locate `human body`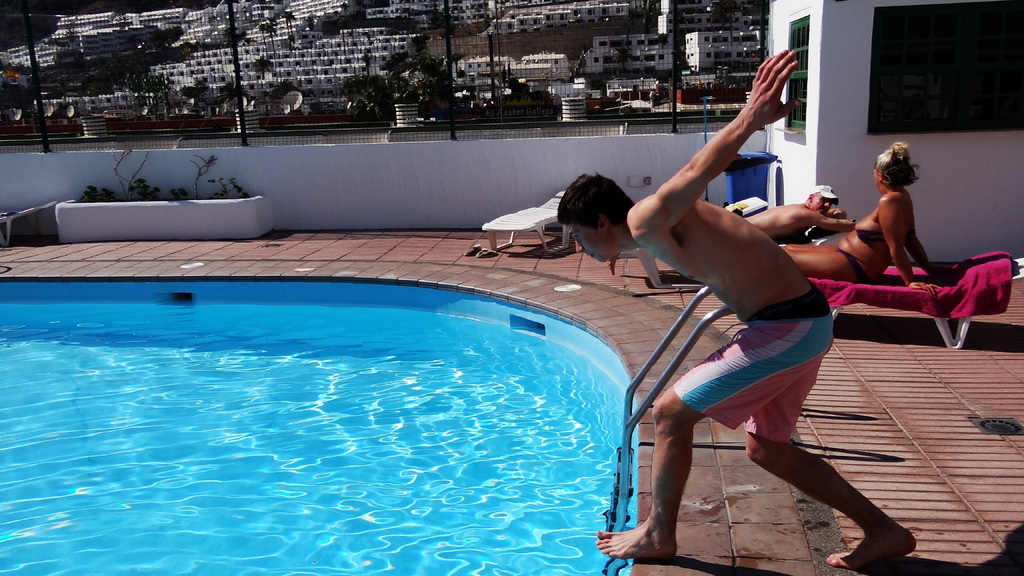
left=739, top=201, right=862, bottom=241
